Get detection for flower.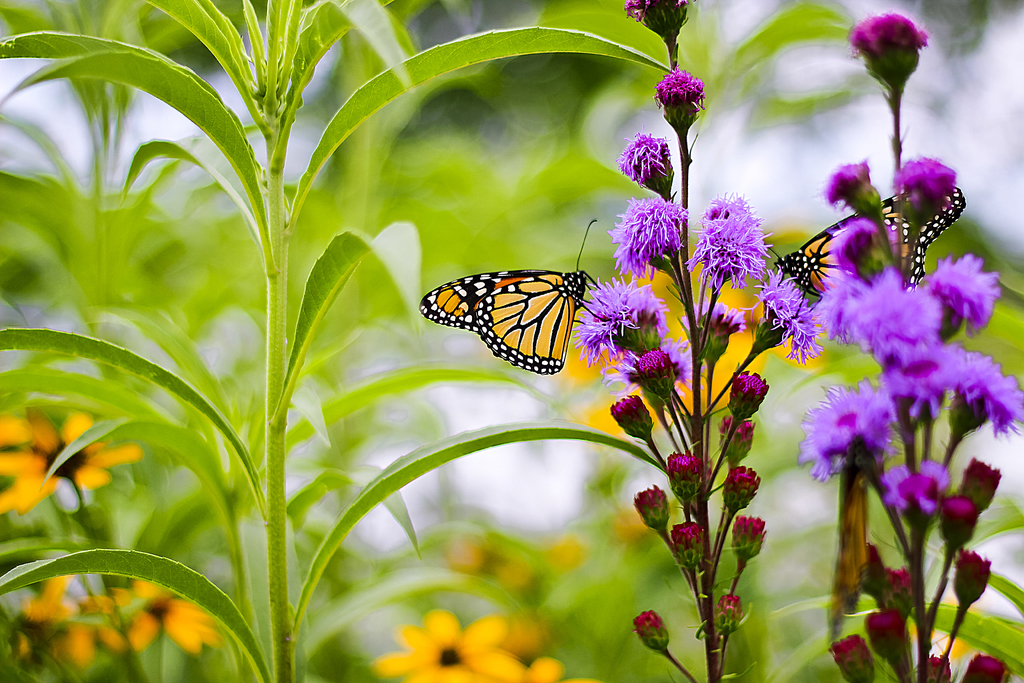
Detection: {"x1": 631, "y1": 604, "x2": 675, "y2": 654}.
